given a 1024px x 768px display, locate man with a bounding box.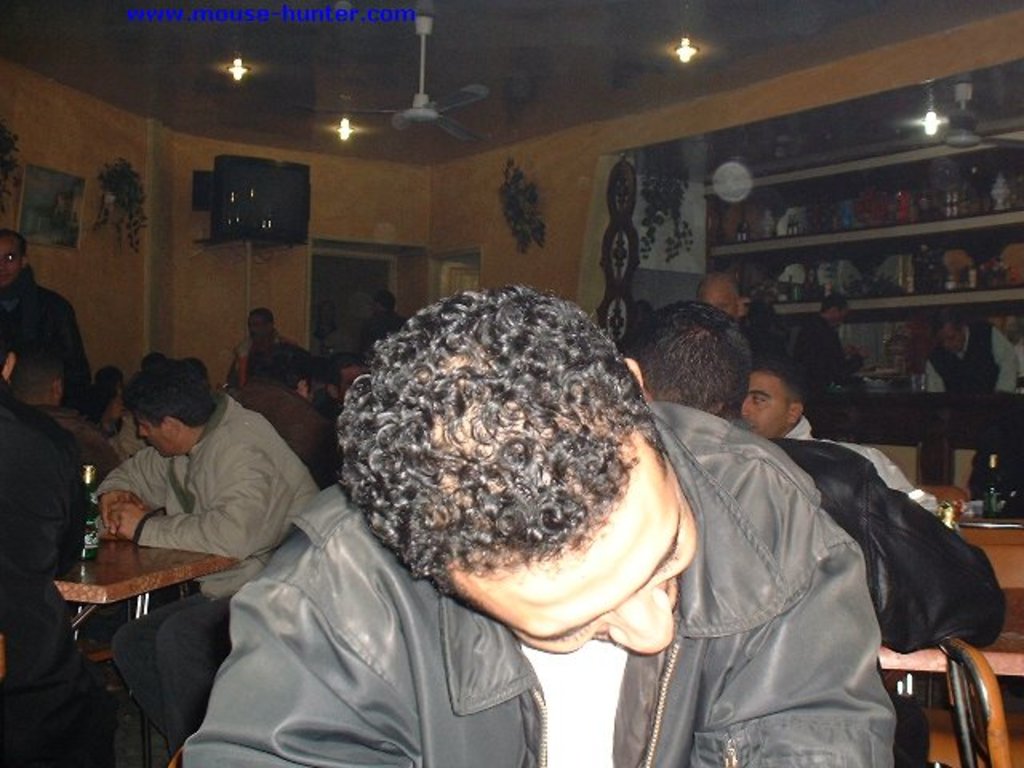
Located: box=[365, 285, 413, 360].
